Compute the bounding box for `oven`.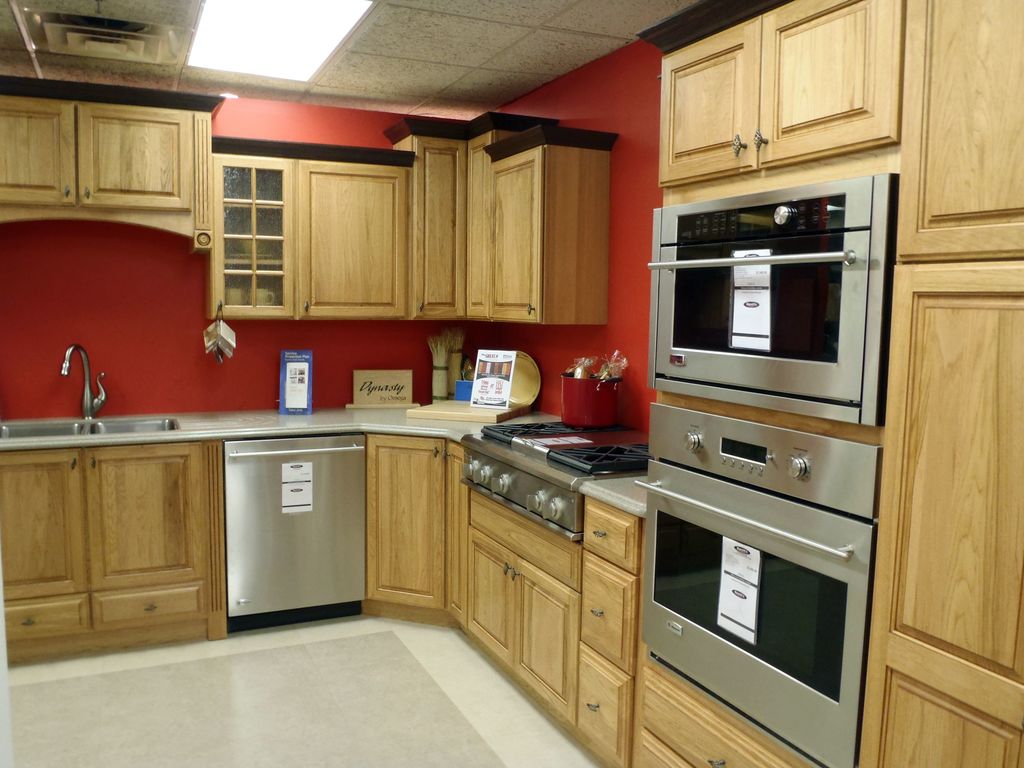
rect(646, 173, 893, 429).
